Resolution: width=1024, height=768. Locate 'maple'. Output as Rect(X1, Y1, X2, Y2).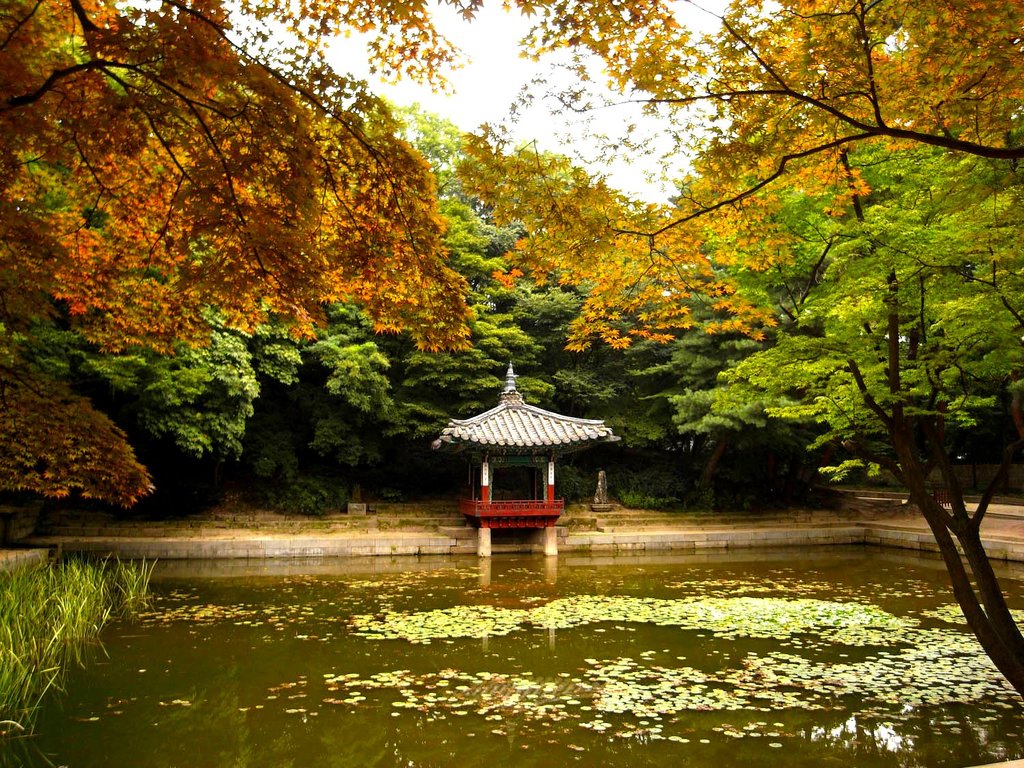
Rect(0, 0, 481, 337).
